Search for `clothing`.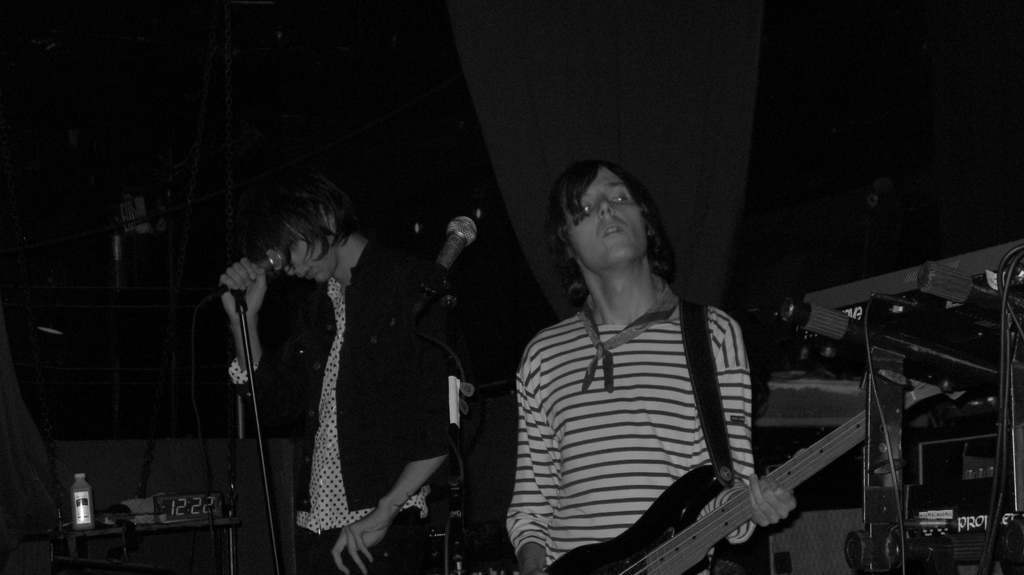
Found at (229,236,479,574).
